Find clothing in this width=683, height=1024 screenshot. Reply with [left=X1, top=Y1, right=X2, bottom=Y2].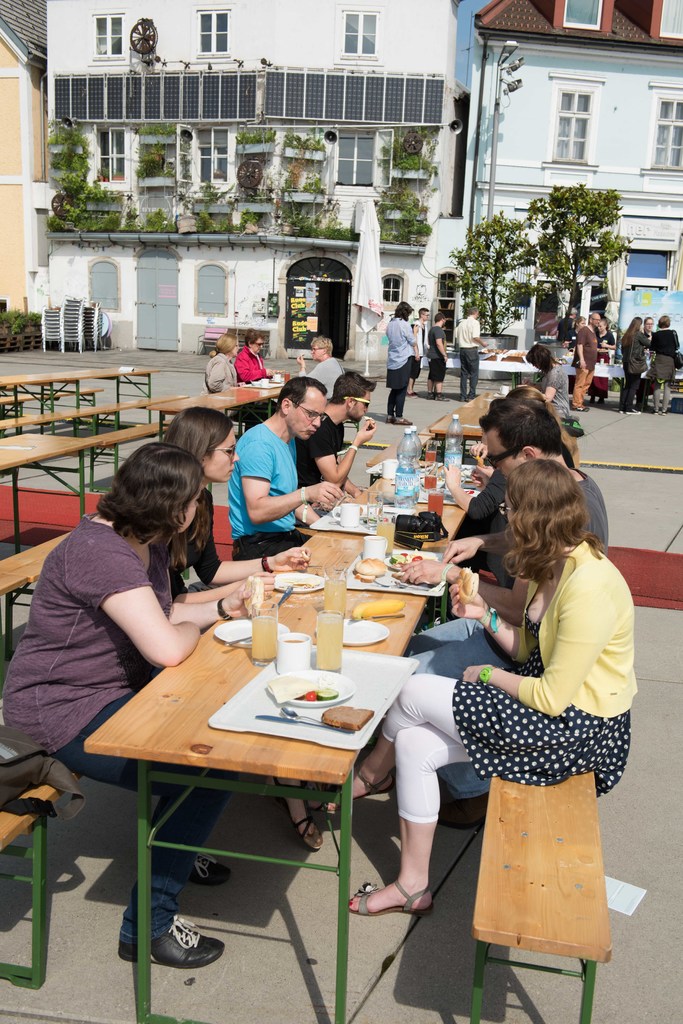
[left=387, top=356, right=414, bottom=412].
